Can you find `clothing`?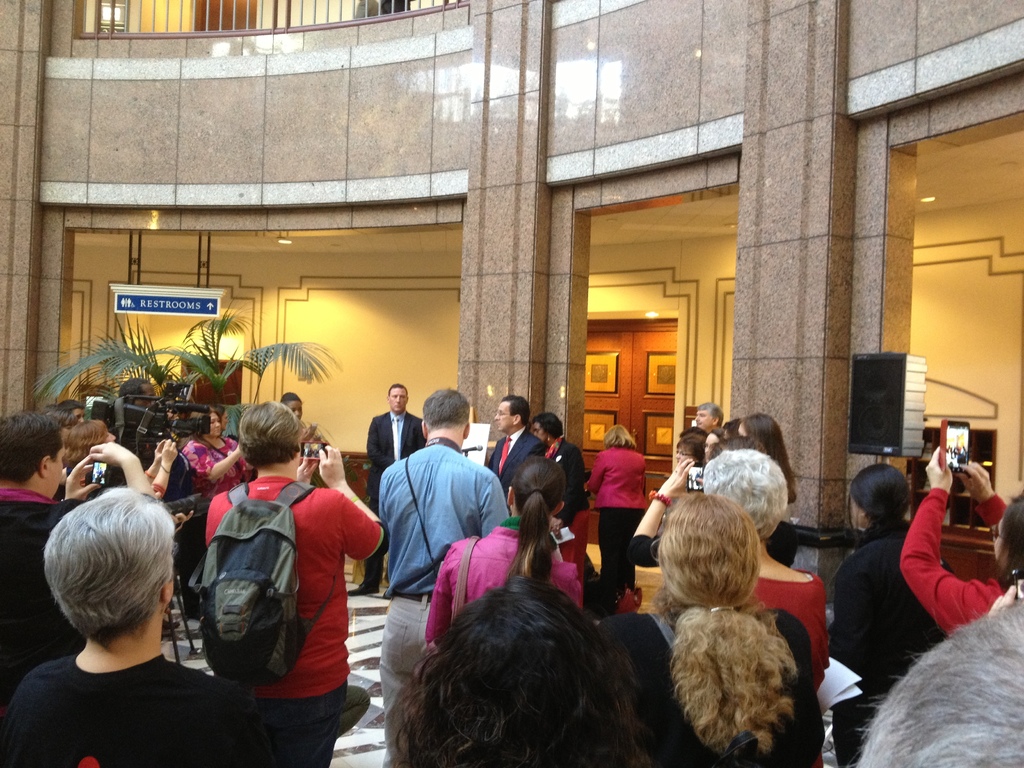
Yes, bounding box: pyautogui.locateOnScreen(488, 426, 543, 499).
